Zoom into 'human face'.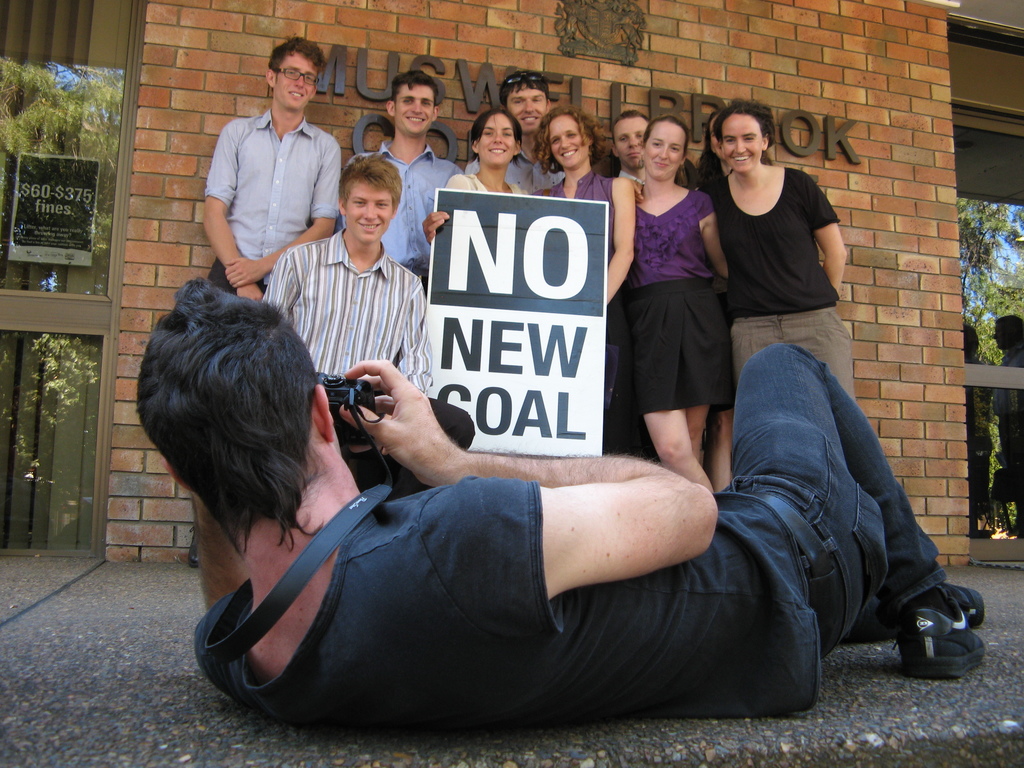
Zoom target: select_region(394, 85, 435, 138).
